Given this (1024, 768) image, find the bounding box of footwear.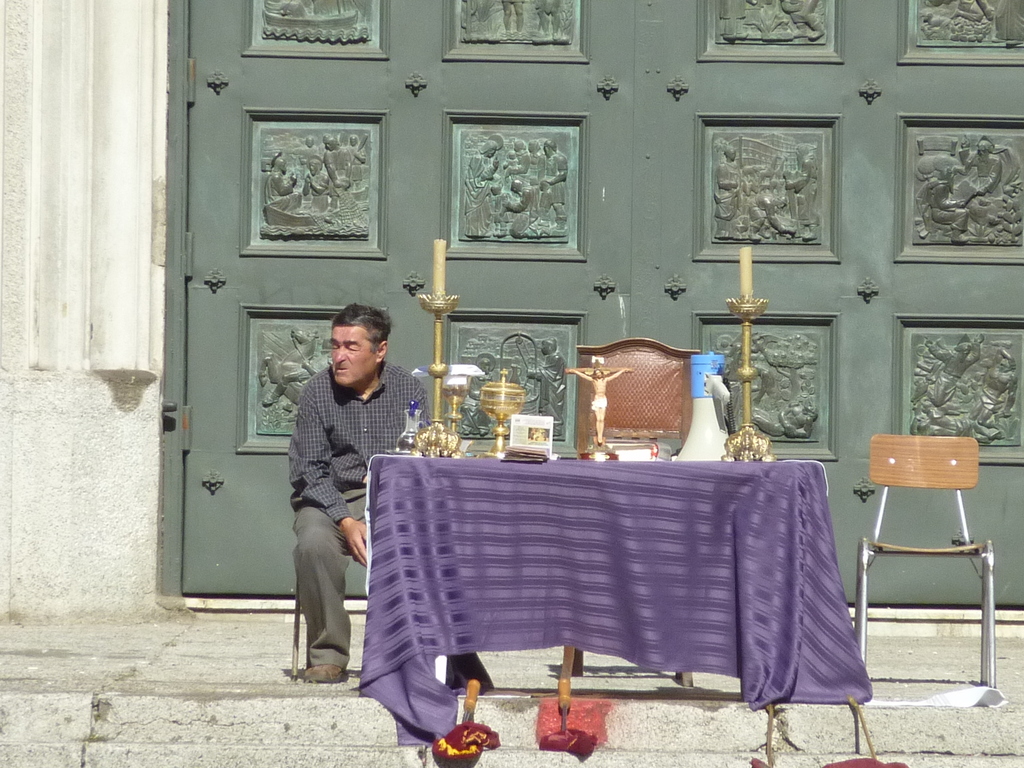
bbox=[299, 662, 349, 682].
